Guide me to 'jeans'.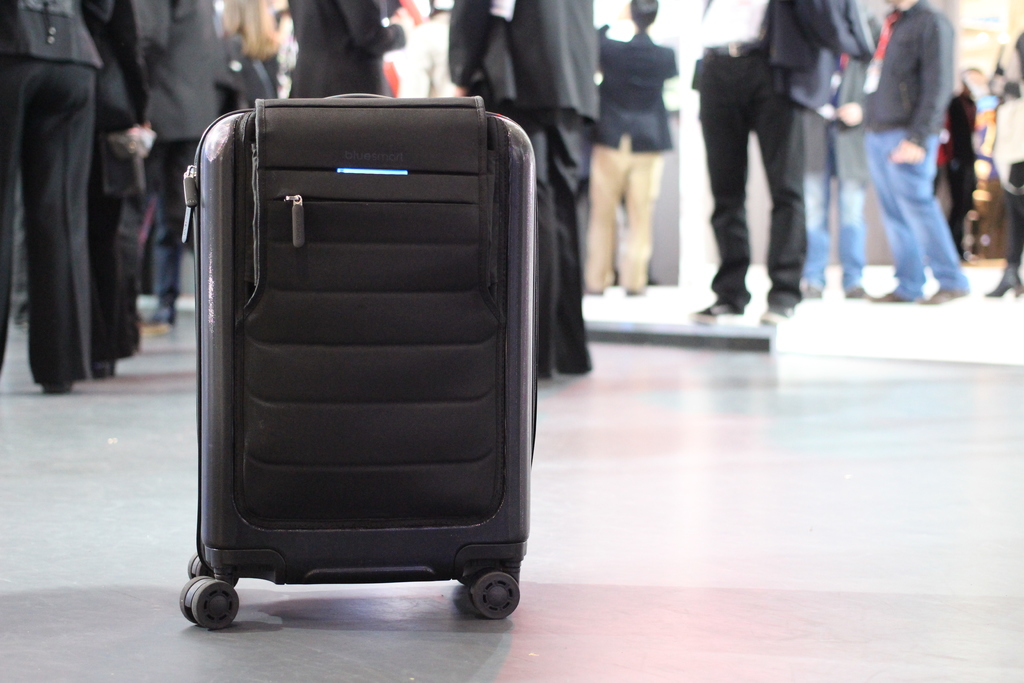
Guidance: box=[803, 110, 870, 292].
